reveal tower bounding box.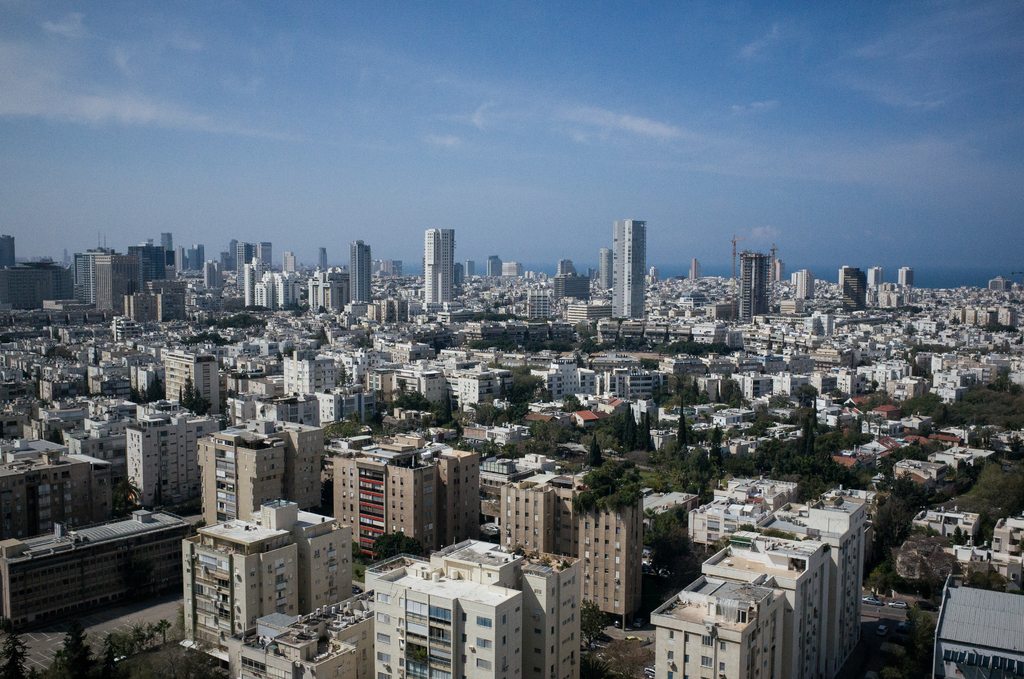
Revealed: left=186, top=251, right=199, bottom=266.
